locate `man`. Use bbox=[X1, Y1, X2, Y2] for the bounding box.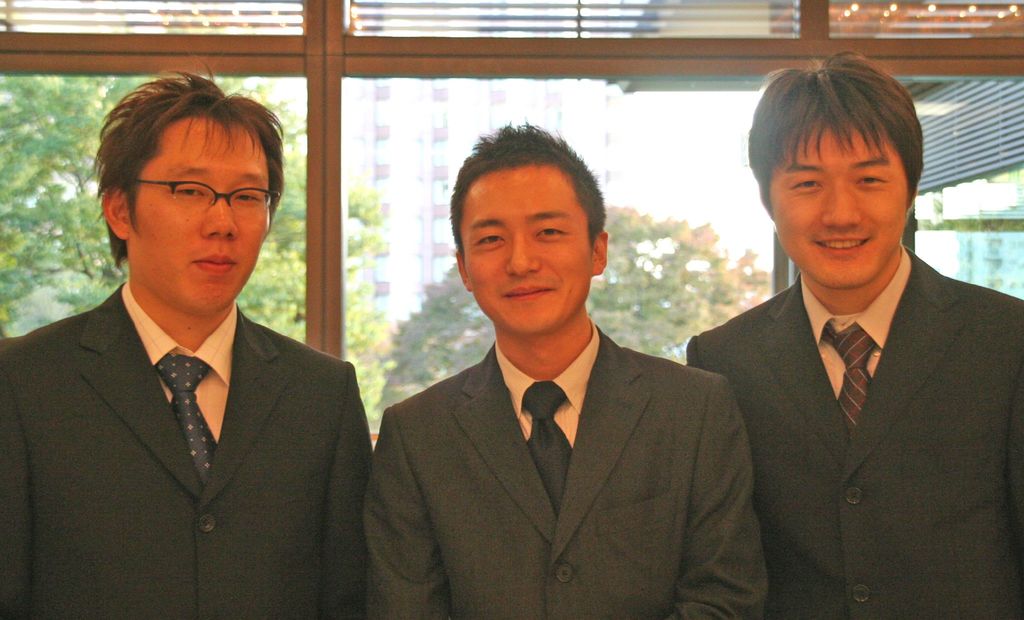
bbox=[11, 88, 394, 614].
